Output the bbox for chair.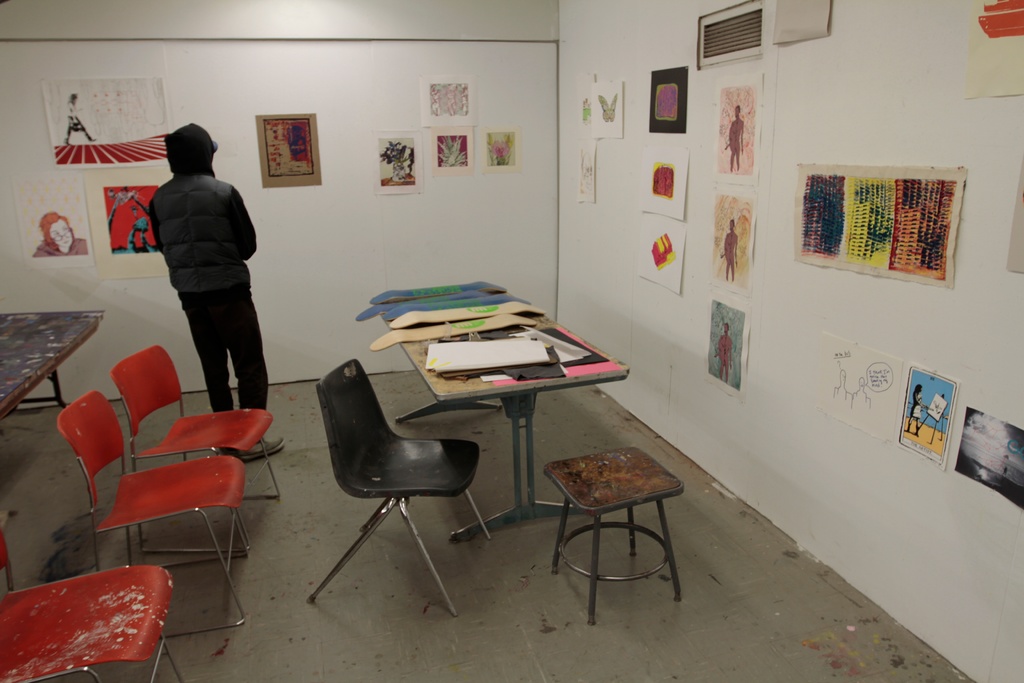
(left=545, top=443, right=685, bottom=623).
